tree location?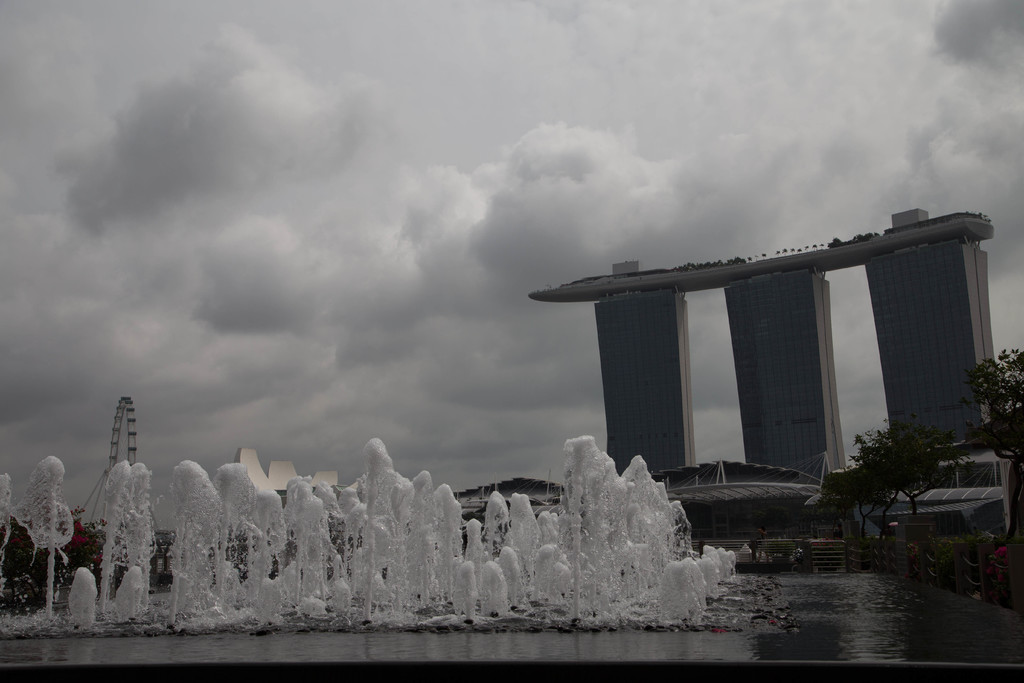
(x1=964, y1=347, x2=1023, y2=466)
